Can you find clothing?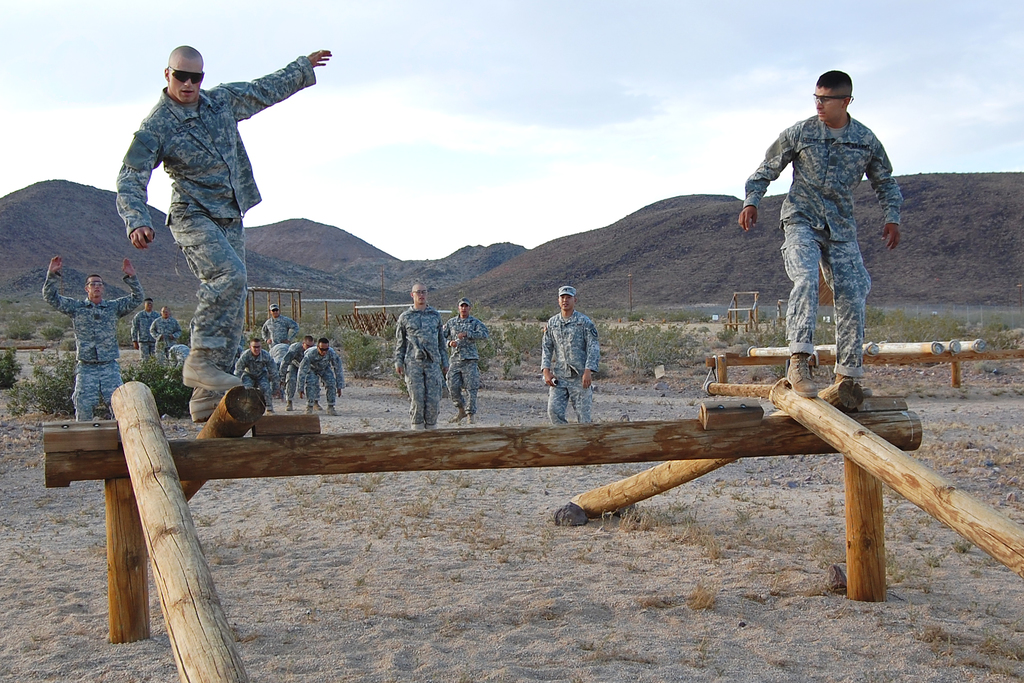
Yes, bounding box: locate(284, 345, 343, 416).
